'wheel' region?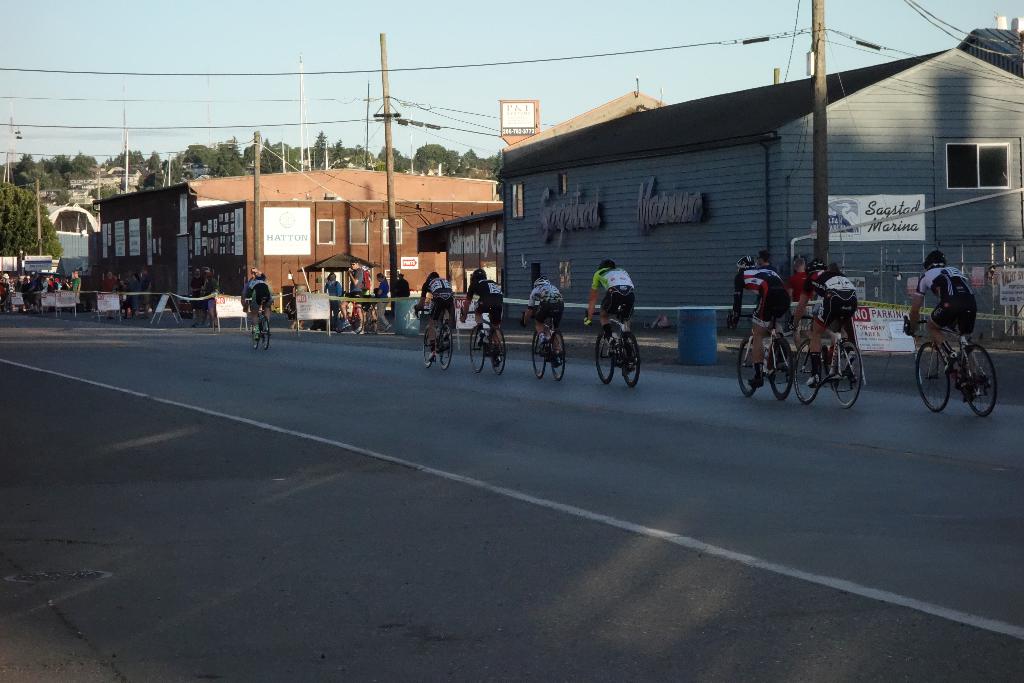
915/342/952/405
